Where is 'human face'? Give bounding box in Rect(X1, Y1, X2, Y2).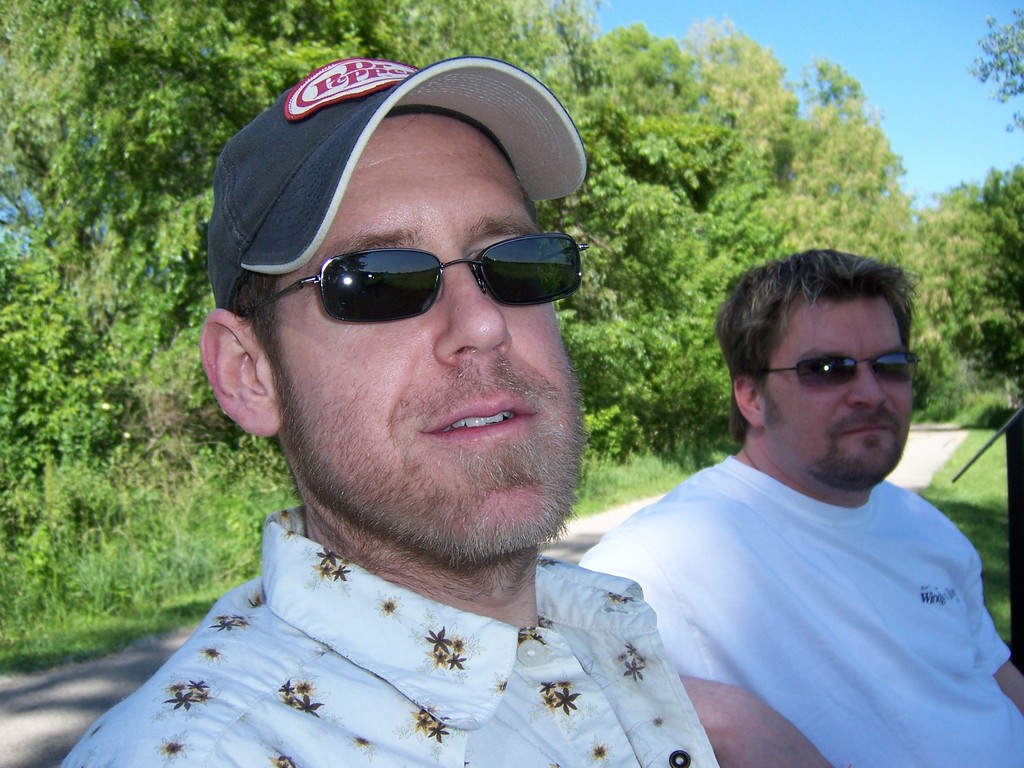
Rect(760, 292, 913, 490).
